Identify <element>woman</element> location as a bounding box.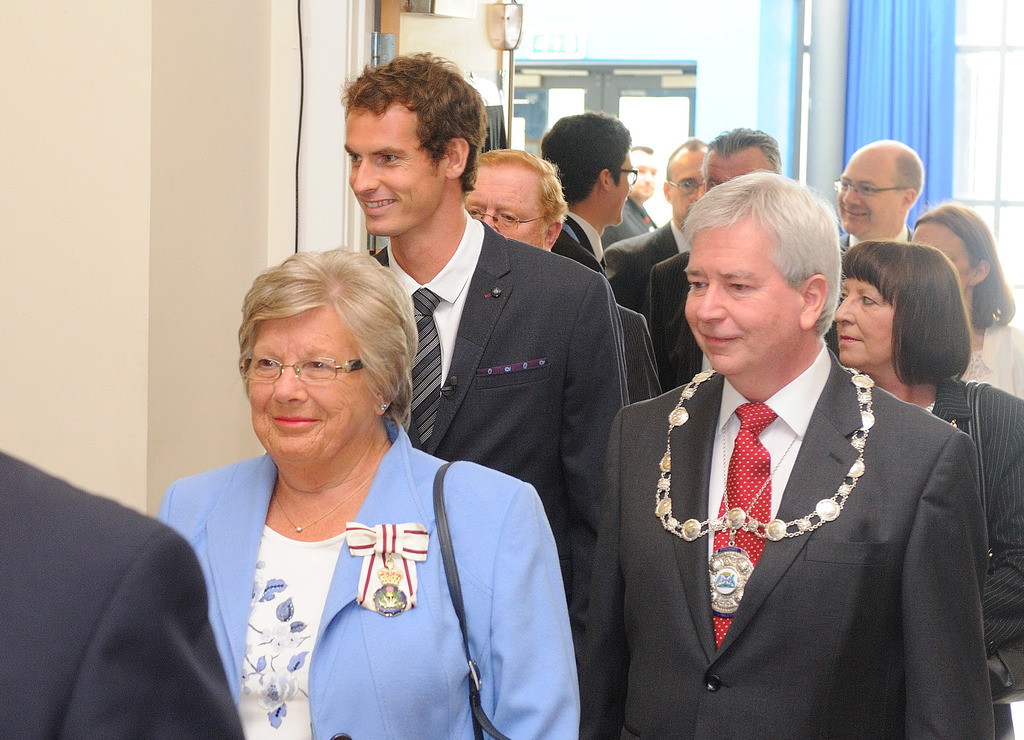
bbox=(835, 241, 1023, 739).
